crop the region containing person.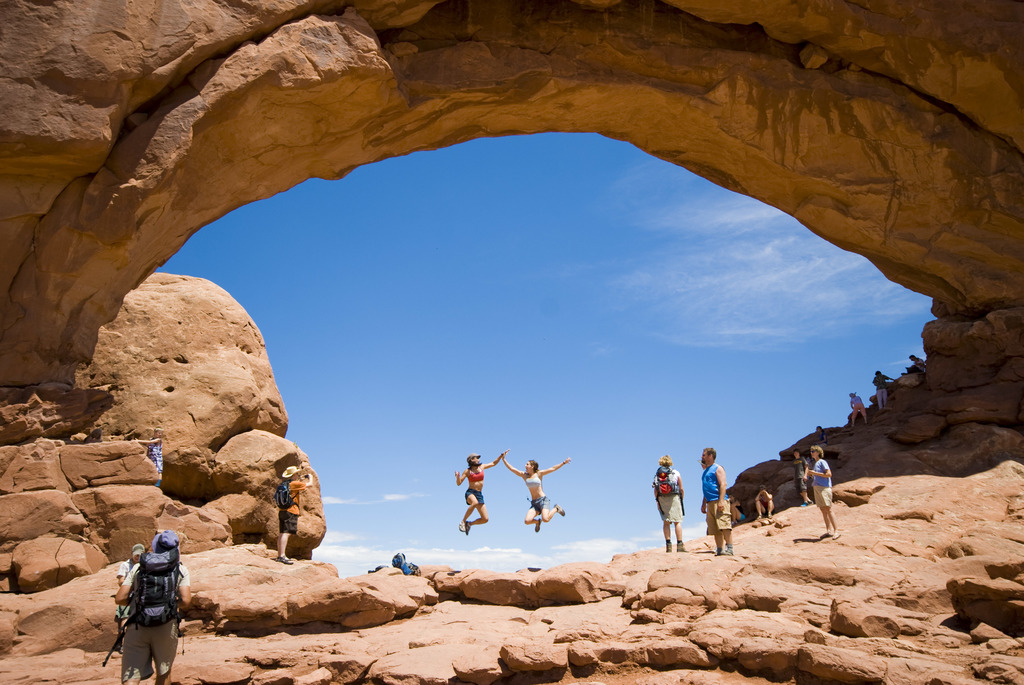
Crop region: <box>104,548,143,672</box>.
